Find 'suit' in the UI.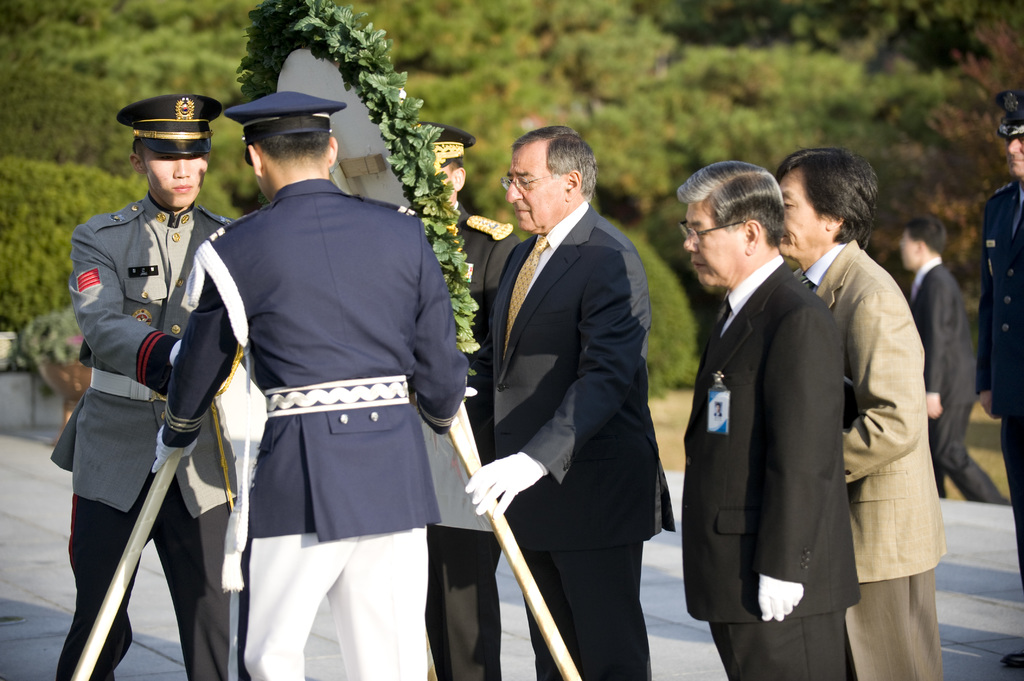
UI element at <box>447,108,662,678</box>.
